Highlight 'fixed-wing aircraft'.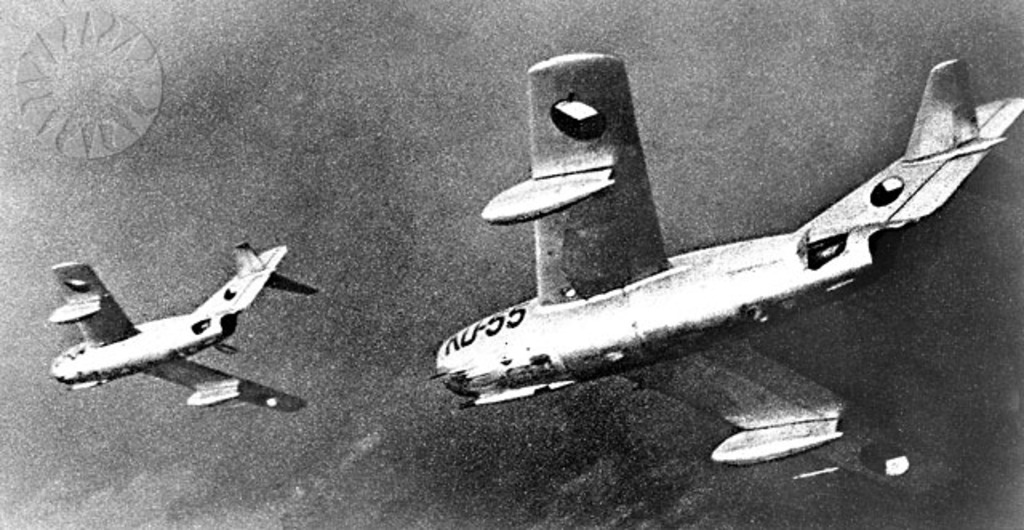
Highlighted region: region(424, 53, 1022, 496).
